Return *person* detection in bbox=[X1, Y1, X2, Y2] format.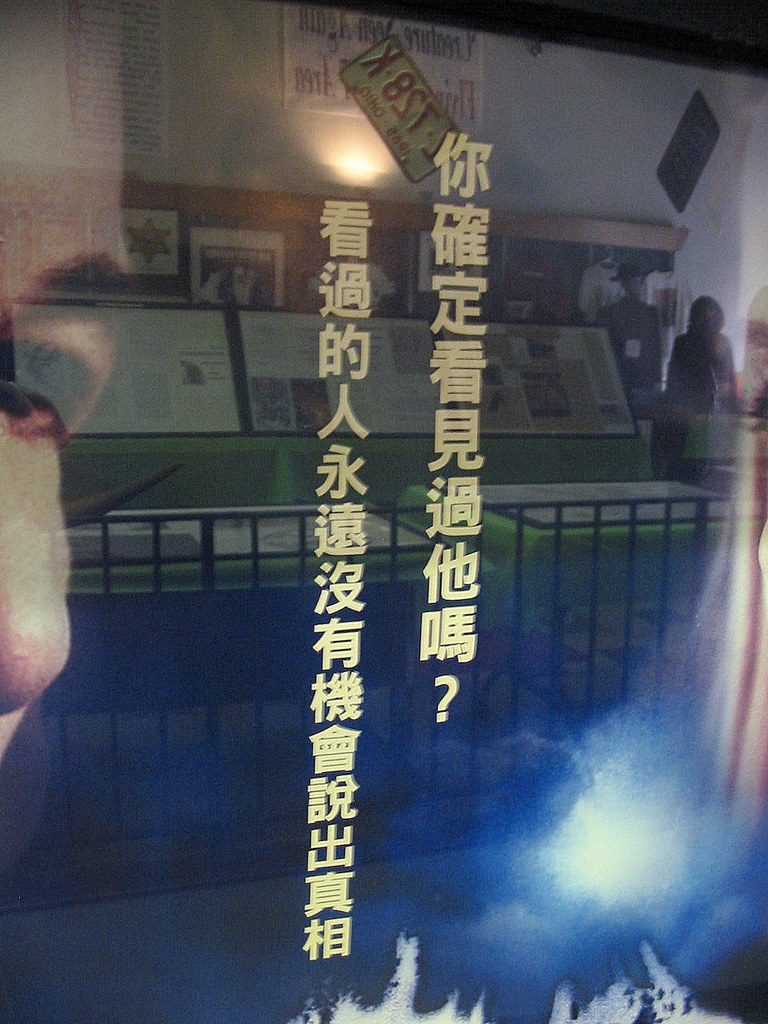
bbox=[600, 259, 659, 444].
